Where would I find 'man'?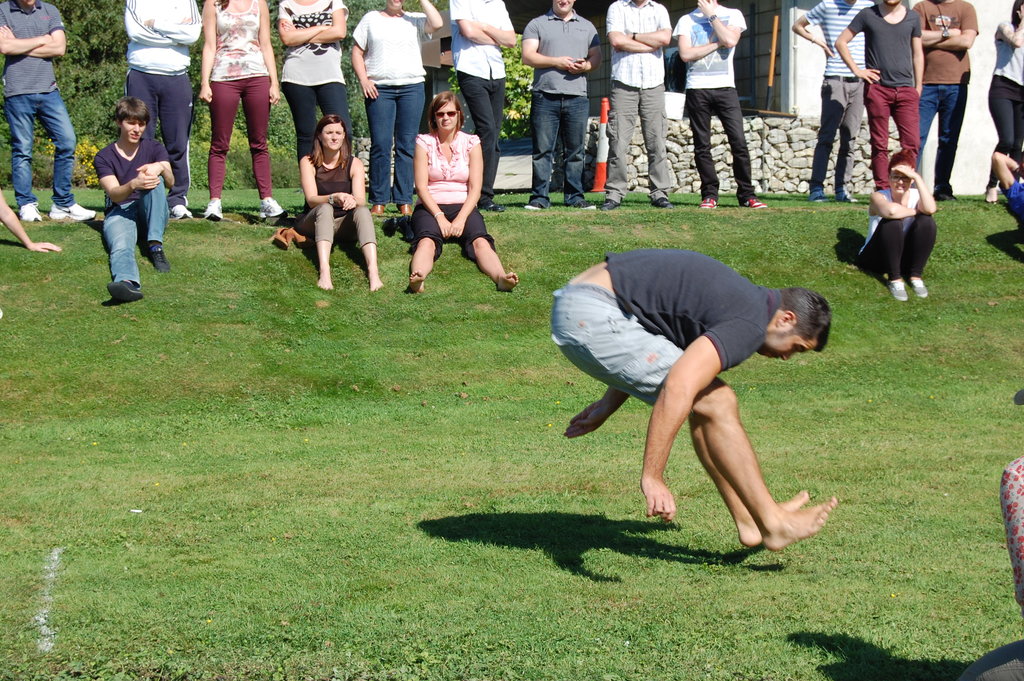
At [673, 0, 764, 208].
